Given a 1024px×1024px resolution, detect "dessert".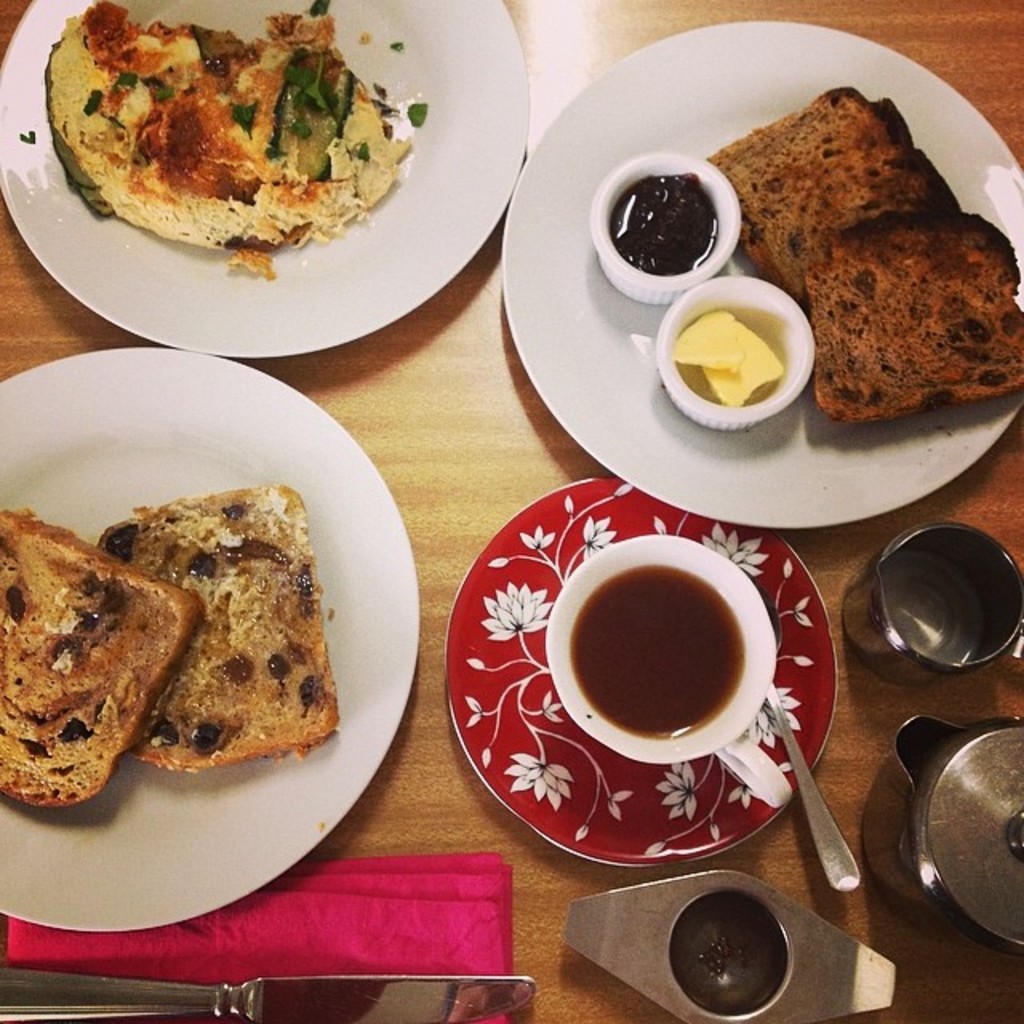
pyautogui.locateOnScreen(717, 90, 1003, 451).
